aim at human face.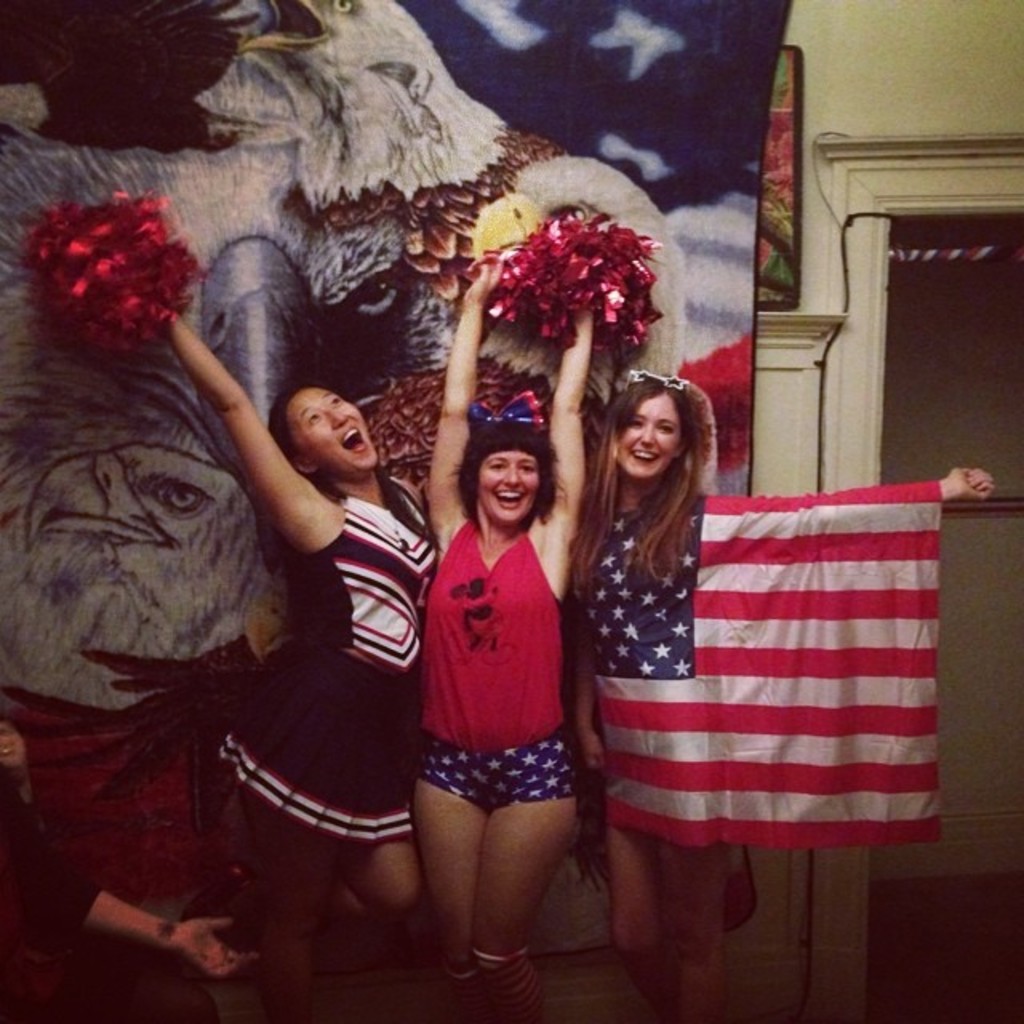
Aimed at pyautogui.locateOnScreen(286, 386, 379, 474).
